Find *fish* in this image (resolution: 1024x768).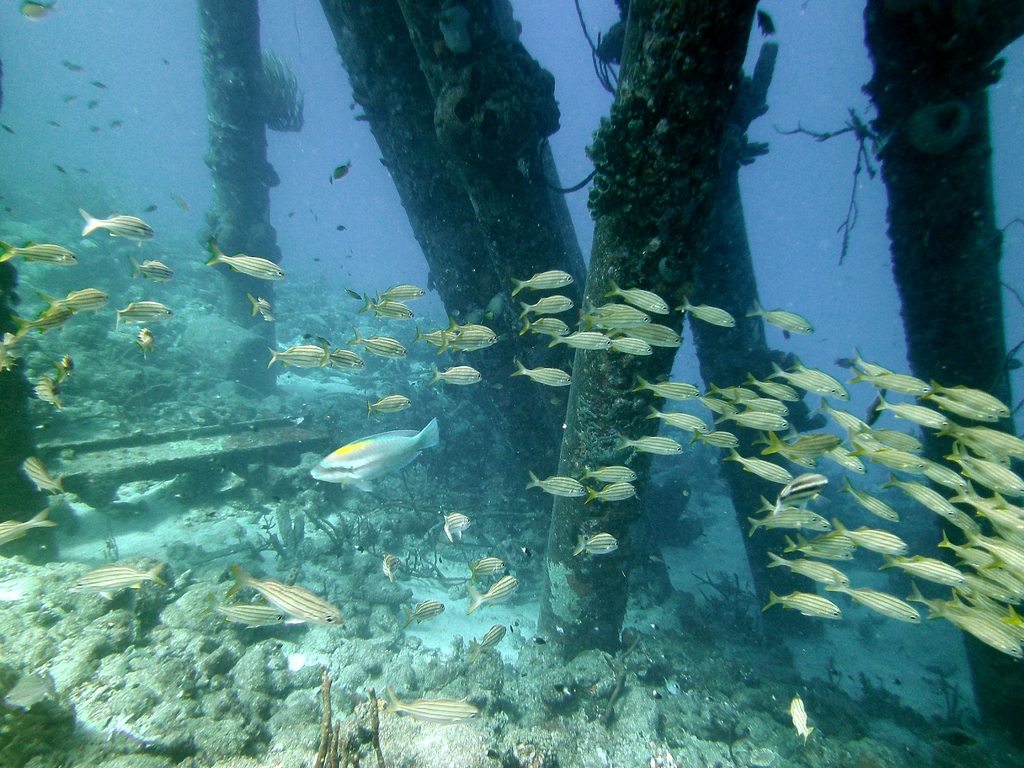
<box>38,378,59,407</box>.
